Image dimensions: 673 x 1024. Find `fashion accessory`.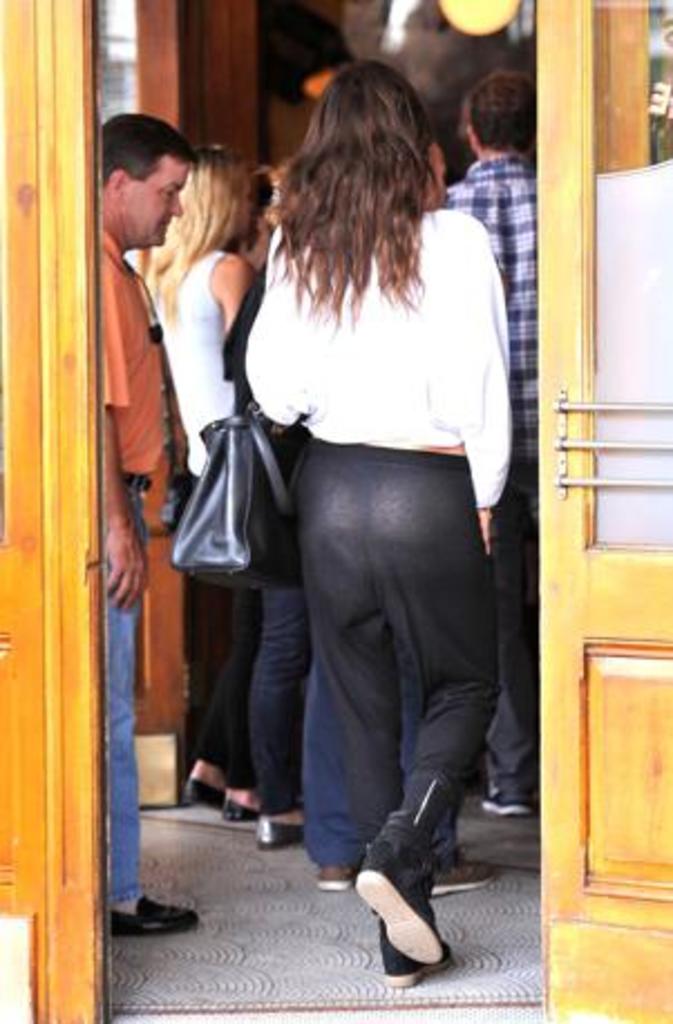
region(114, 897, 195, 937).
